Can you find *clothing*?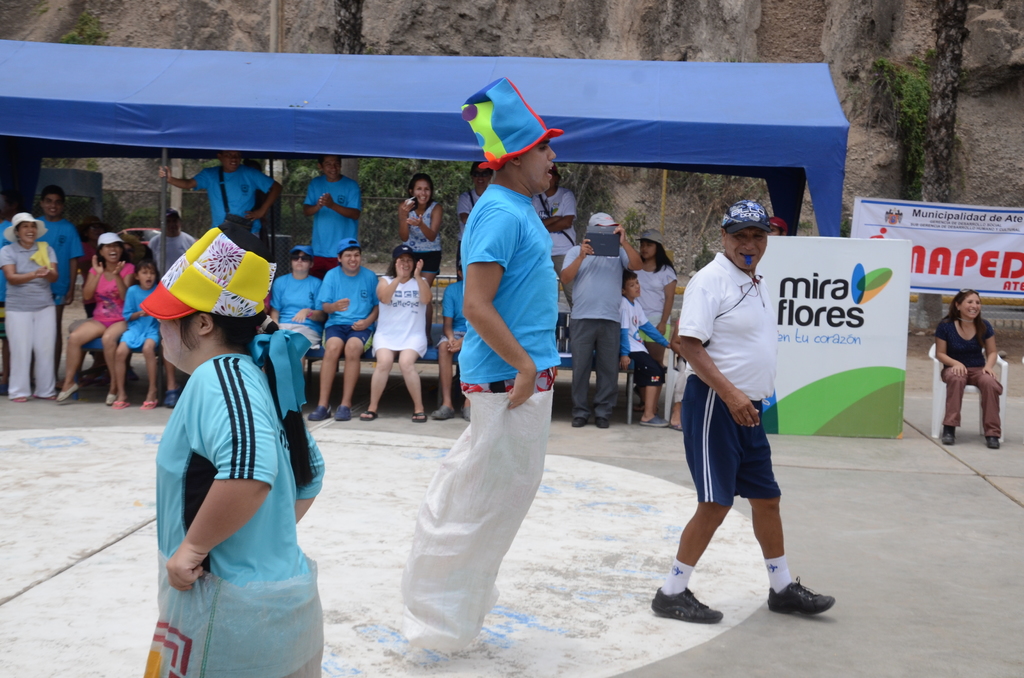
Yes, bounding box: {"left": 317, "top": 266, "right": 380, "bottom": 352}.
